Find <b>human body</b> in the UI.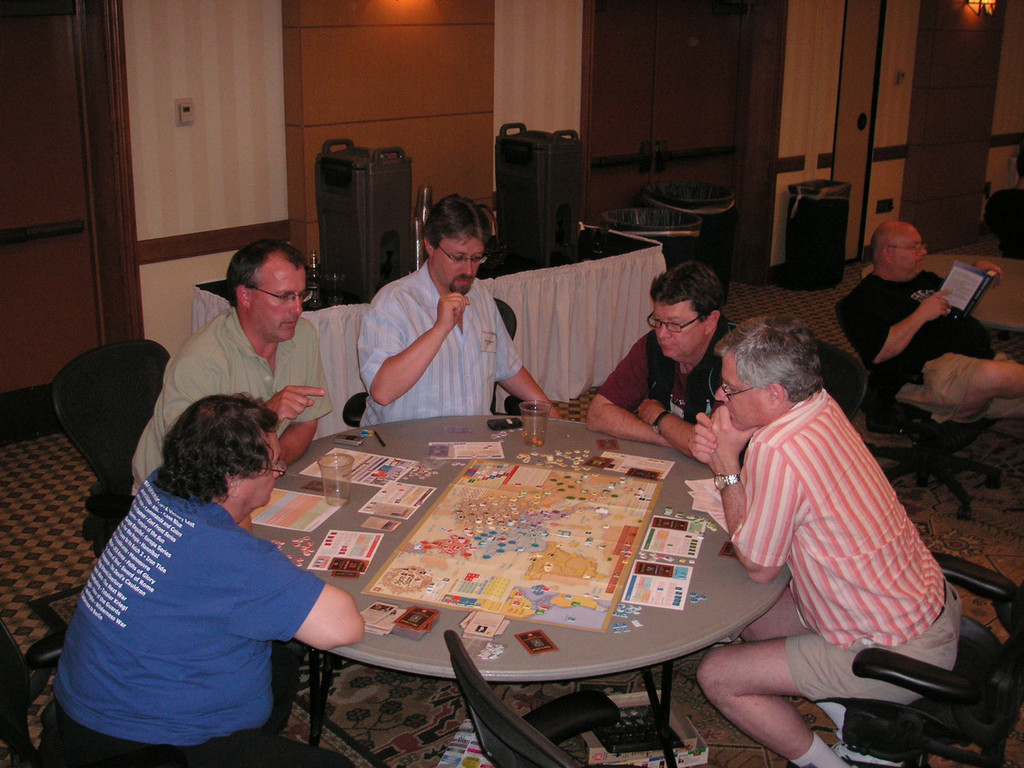
UI element at x1=575 y1=260 x2=734 y2=467.
